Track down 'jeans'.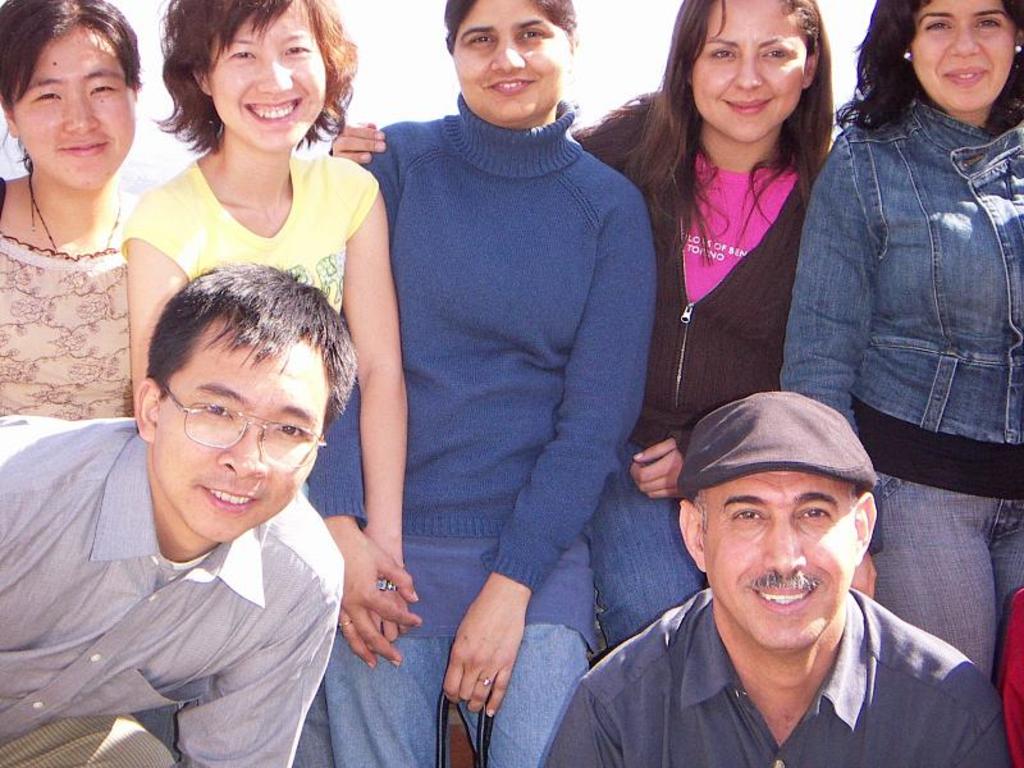
Tracked to [left=319, top=631, right=585, bottom=767].
